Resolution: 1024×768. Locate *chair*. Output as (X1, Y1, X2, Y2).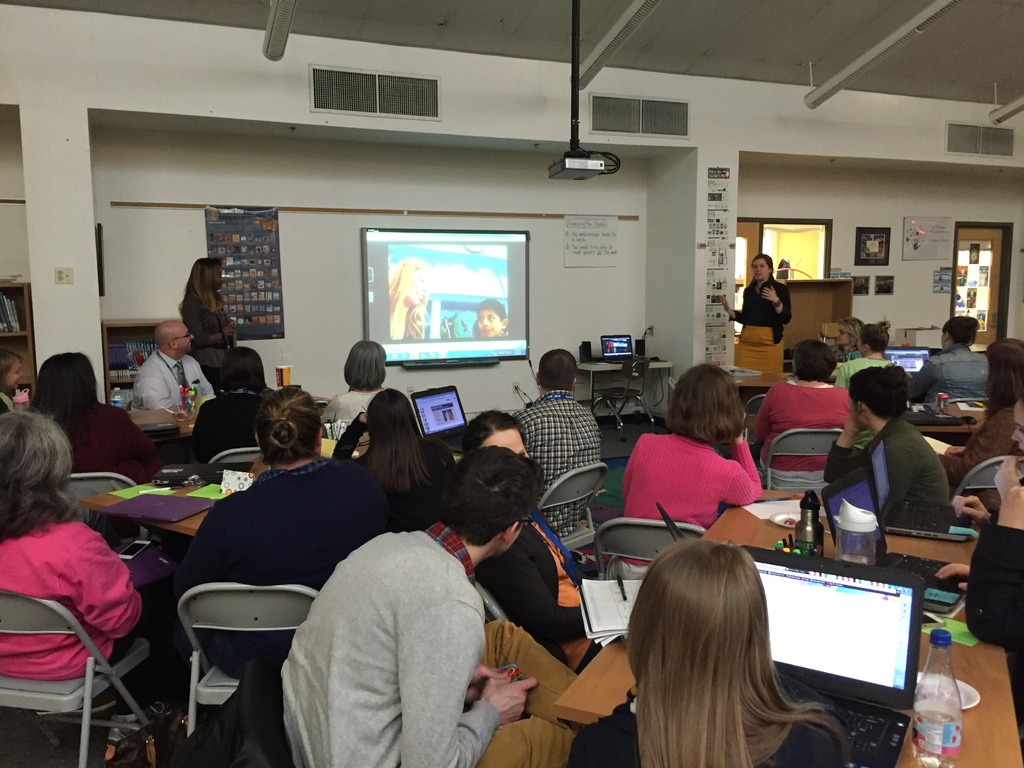
(1, 586, 165, 767).
